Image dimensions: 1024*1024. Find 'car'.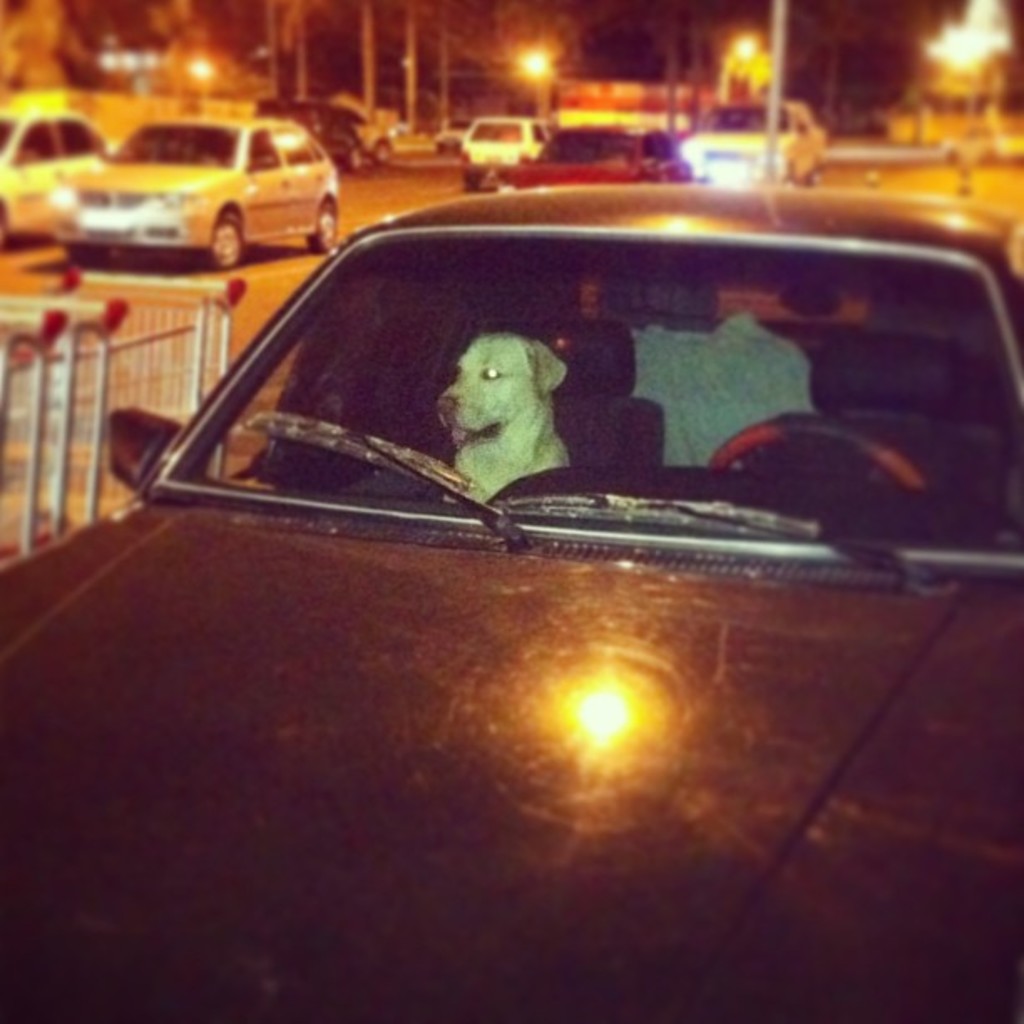
BBox(462, 117, 554, 187).
